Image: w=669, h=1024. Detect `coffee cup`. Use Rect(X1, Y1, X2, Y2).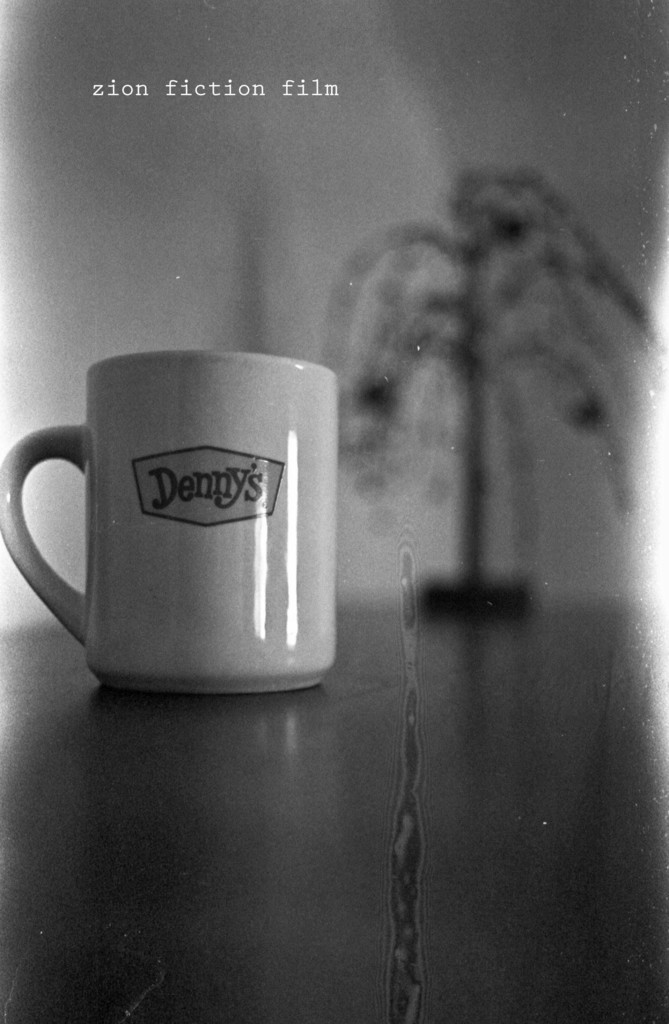
Rect(0, 350, 341, 693).
